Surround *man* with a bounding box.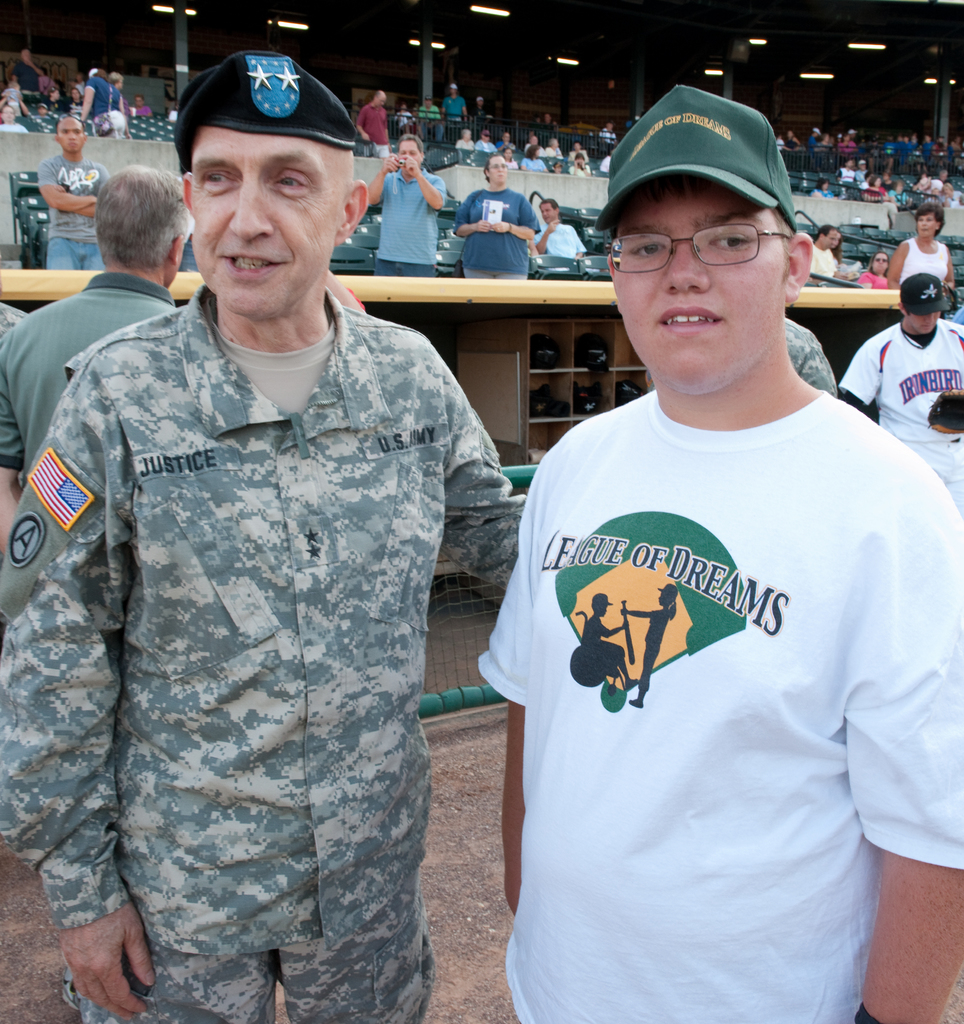
l=0, t=163, r=189, b=508.
